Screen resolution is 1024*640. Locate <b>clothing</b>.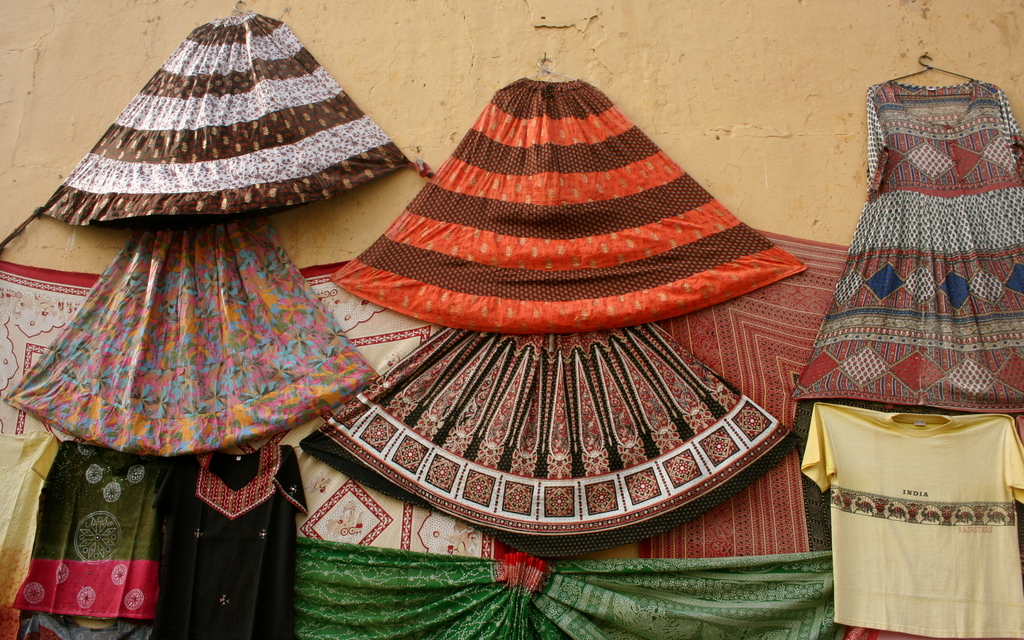
[294,543,842,639].
